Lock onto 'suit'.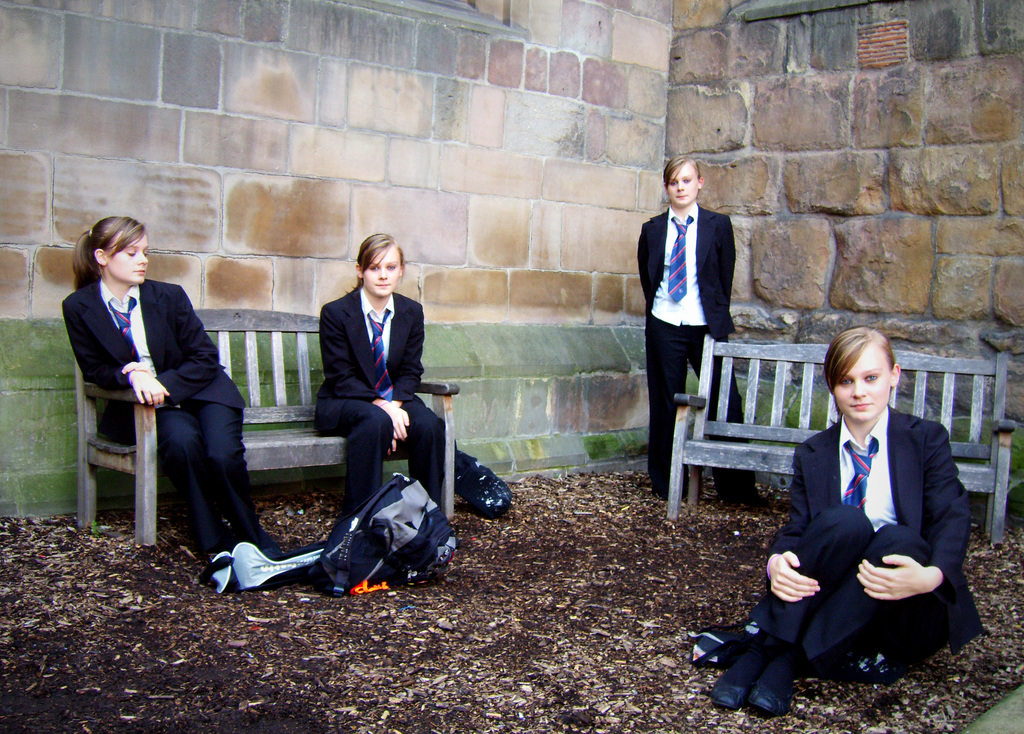
Locked: <box>314,286,449,509</box>.
